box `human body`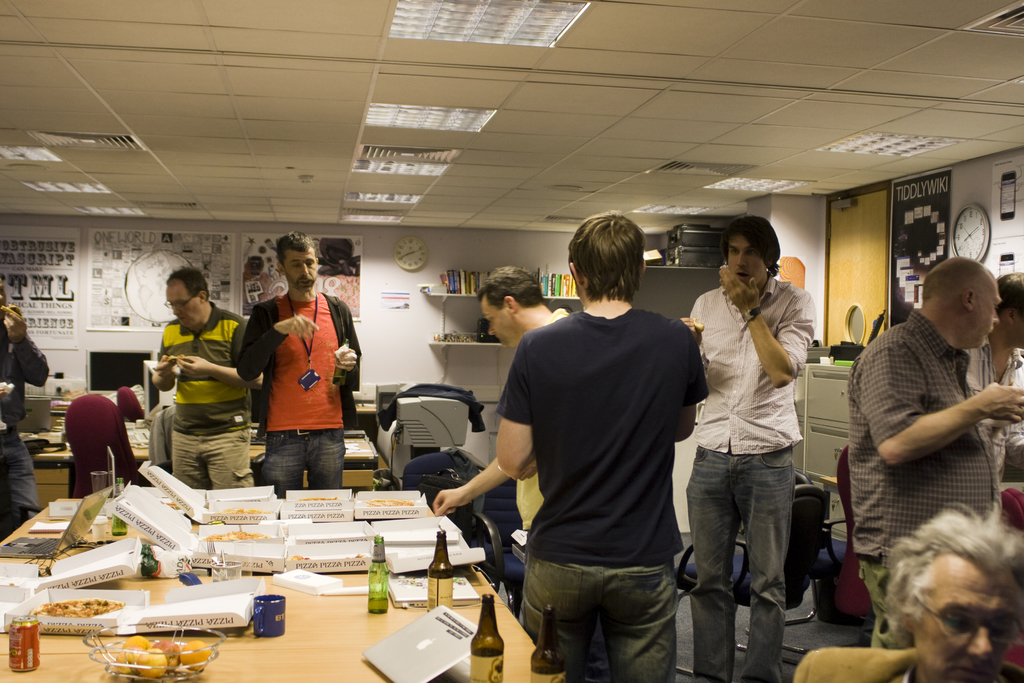
bbox(692, 235, 830, 682)
